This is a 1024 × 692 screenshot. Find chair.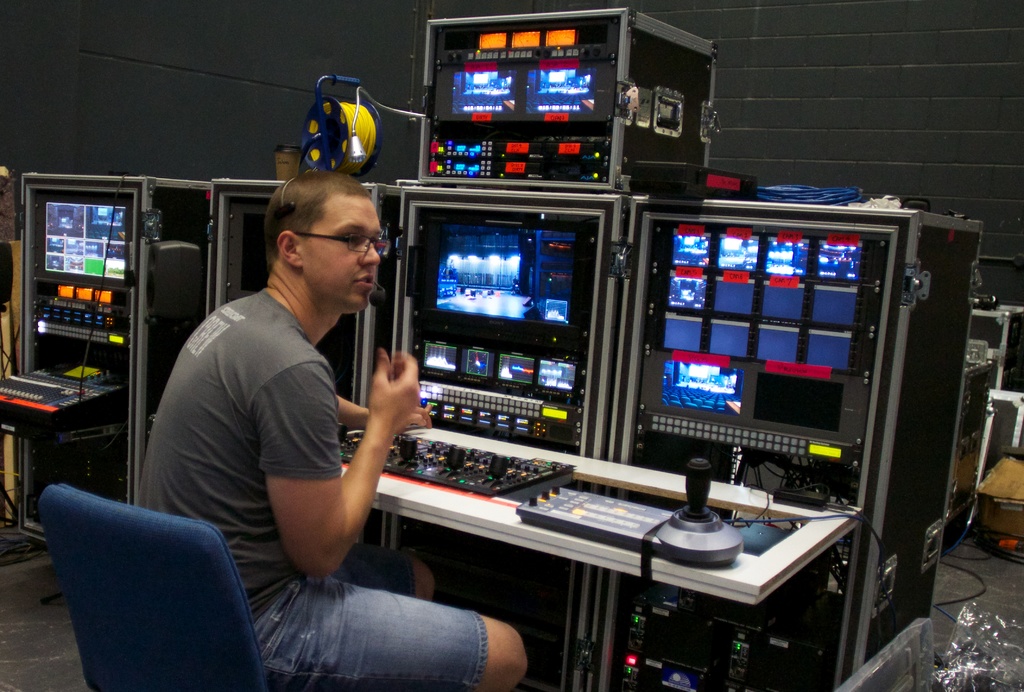
Bounding box: BBox(32, 490, 289, 682).
